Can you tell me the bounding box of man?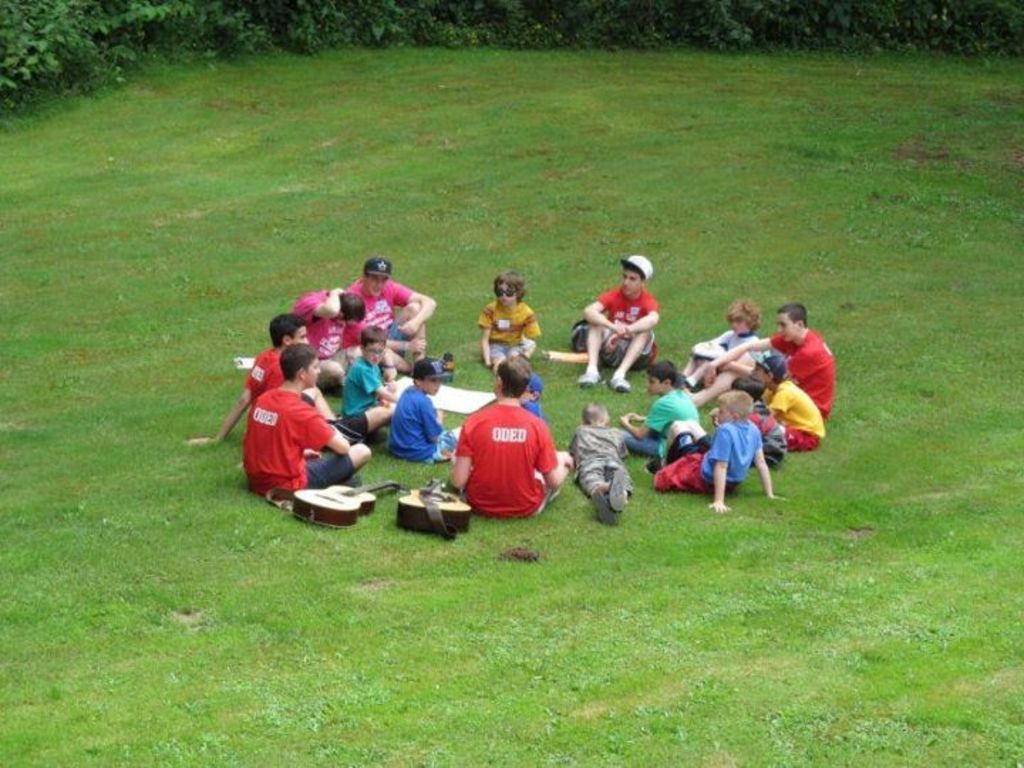
region(573, 252, 664, 391).
